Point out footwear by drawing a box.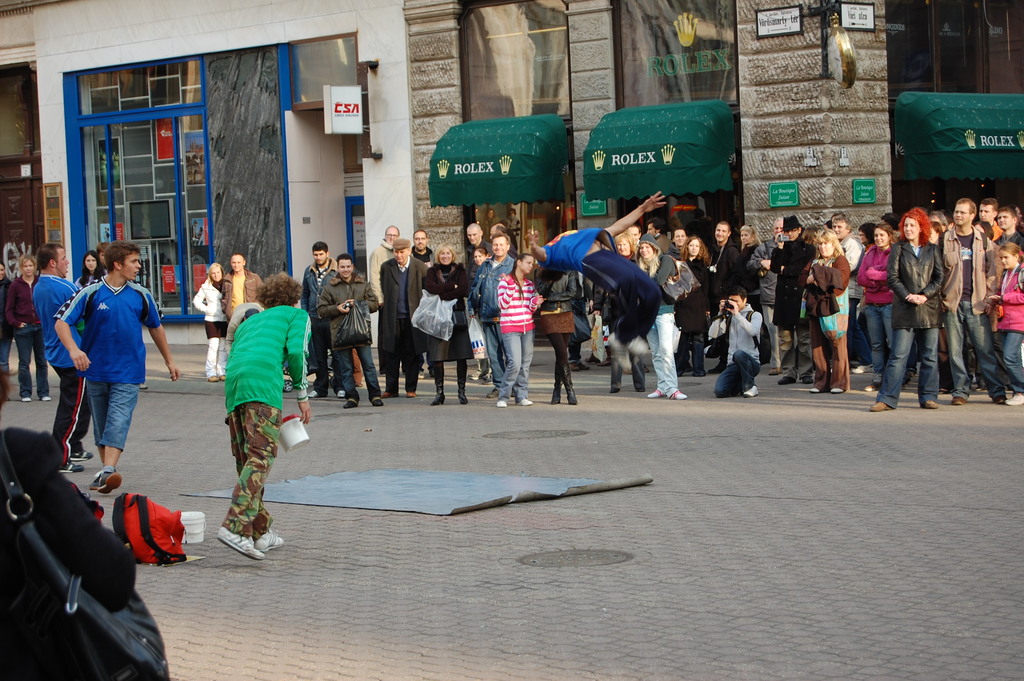
[742, 384, 760, 396].
